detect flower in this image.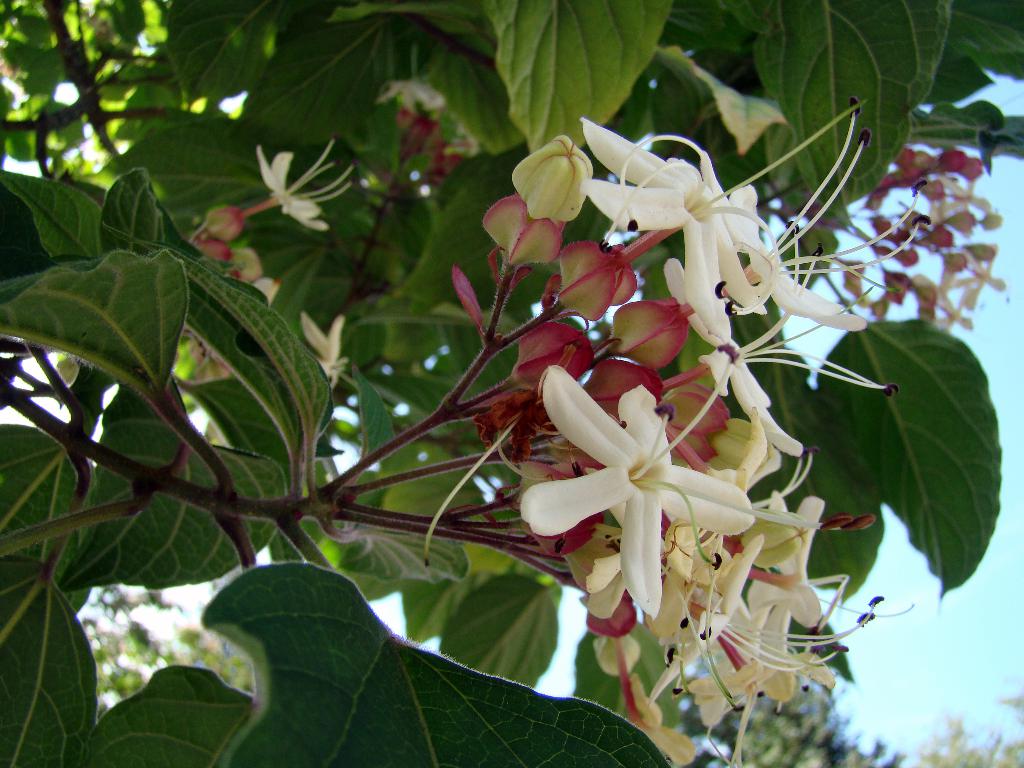
Detection: {"x1": 578, "y1": 97, "x2": 932, "y2": 396}.
